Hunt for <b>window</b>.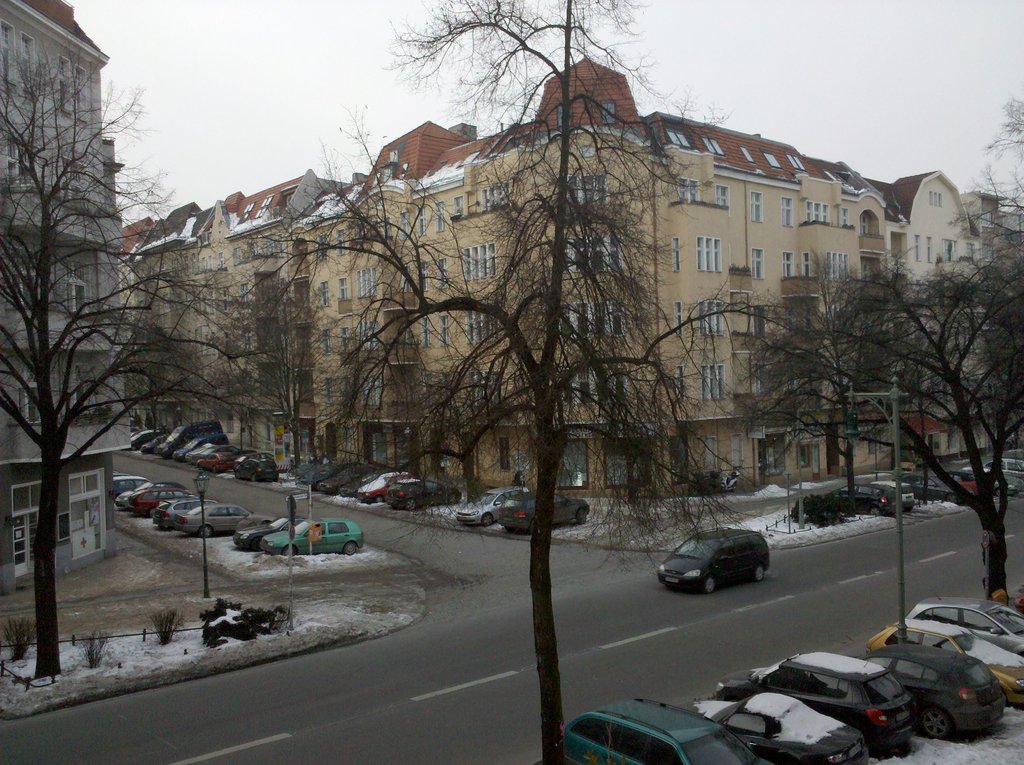
Hunted down at bbox=(432, 198, 449, 238).
